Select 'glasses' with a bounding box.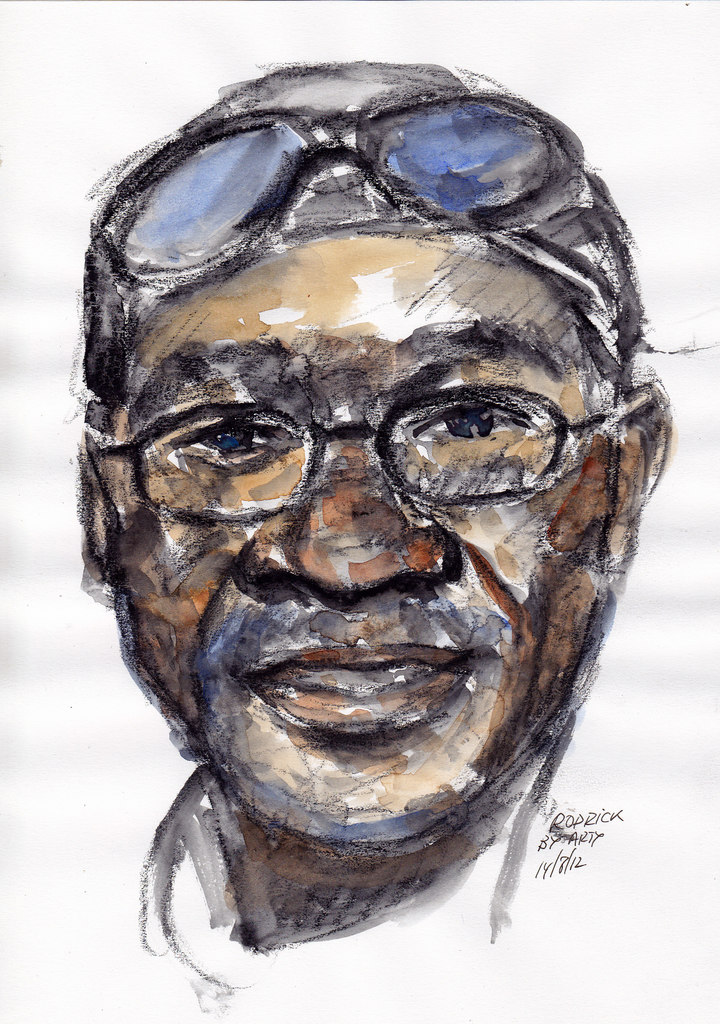
<box>92,379,628,525</box>.
